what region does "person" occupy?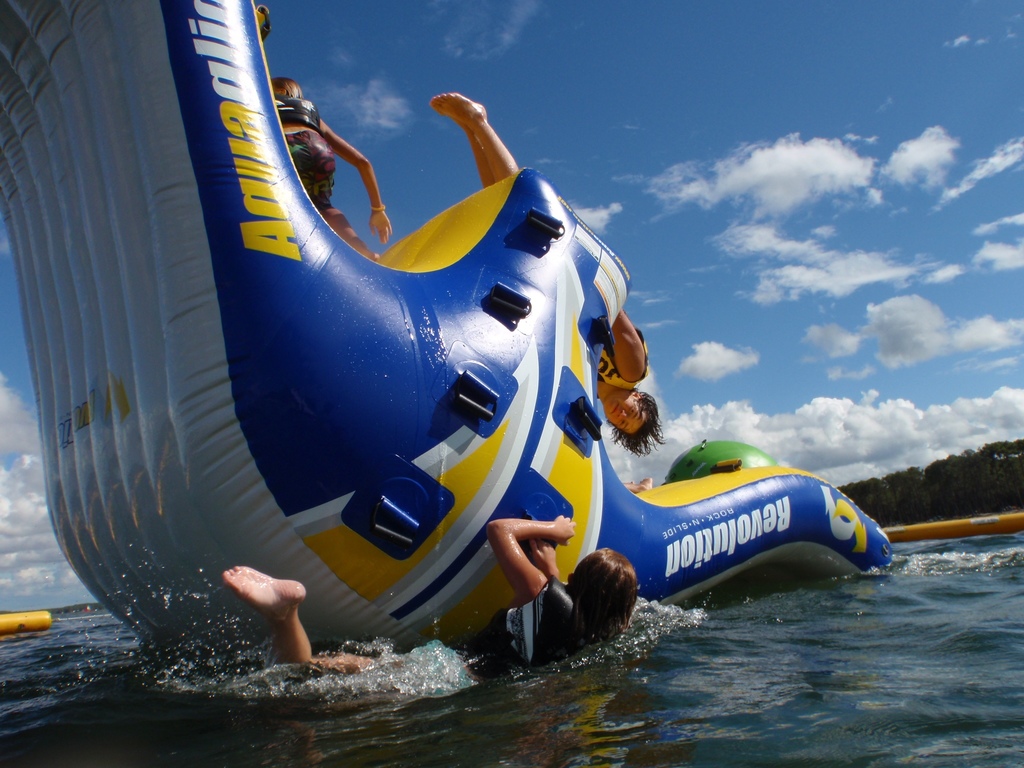
detection(278, 74, 392, 264).
